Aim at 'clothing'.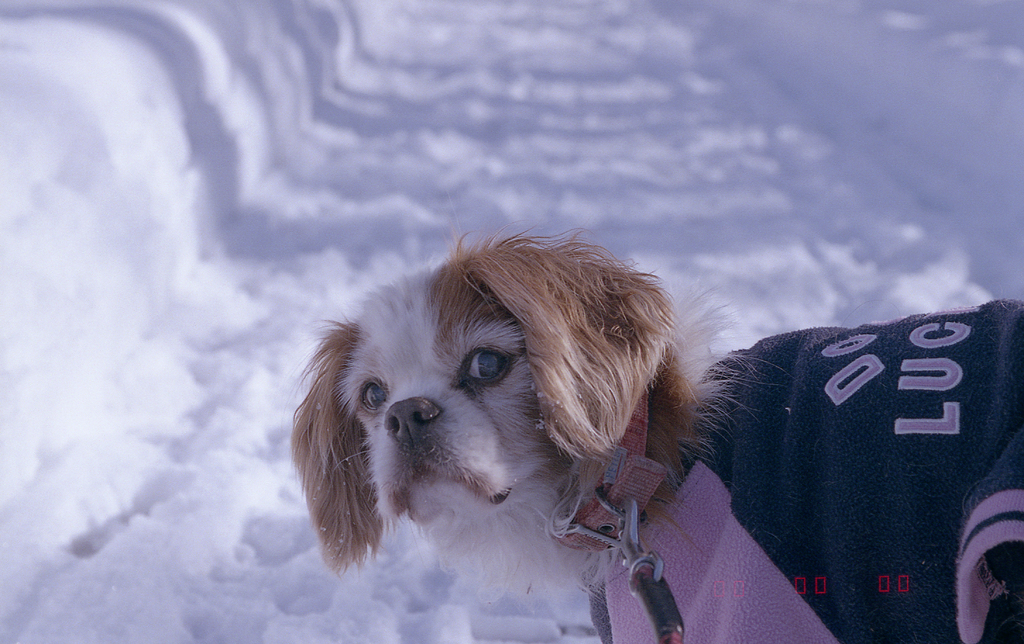
Aimed at {"x1": 678, "y1": 279, "x2": 1012, "y2": 634}.
